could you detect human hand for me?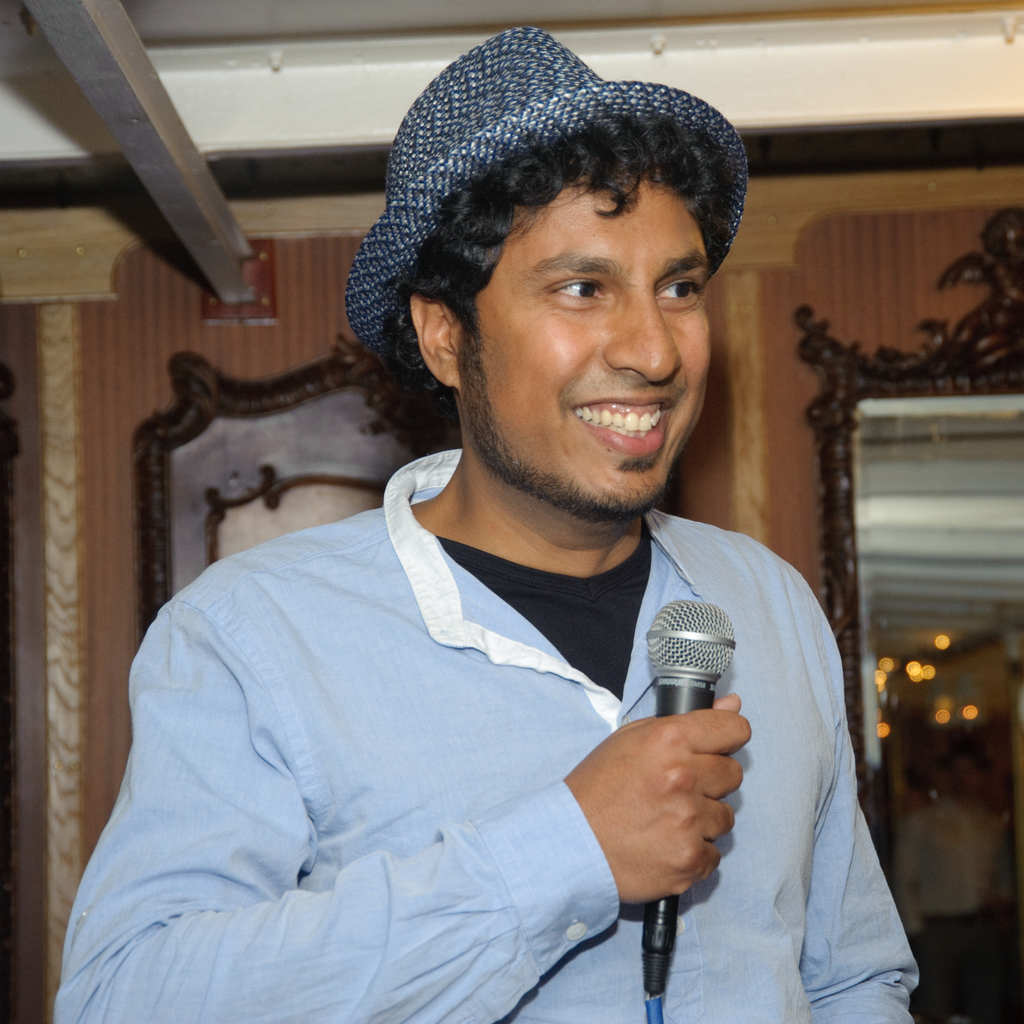
Detection result: l=589, t=702, r=749, b=902.
